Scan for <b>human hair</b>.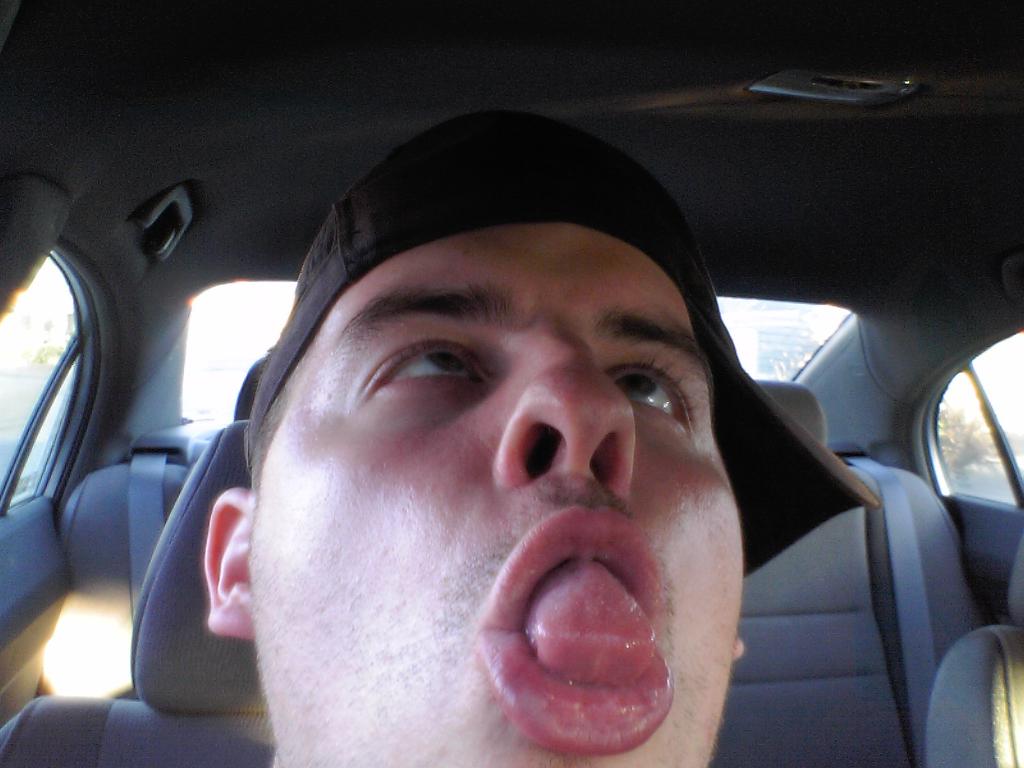
Scan result: 243 331 318 511.
